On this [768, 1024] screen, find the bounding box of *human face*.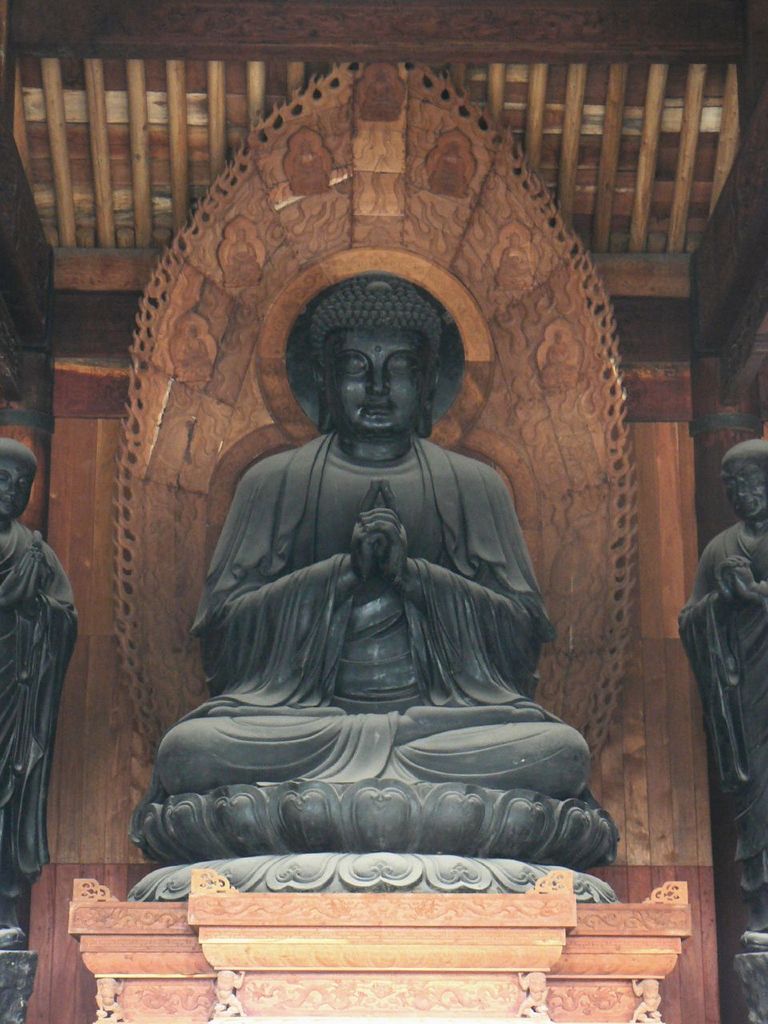
Bounding box: <region>720, 458, 767, 518</region>.
